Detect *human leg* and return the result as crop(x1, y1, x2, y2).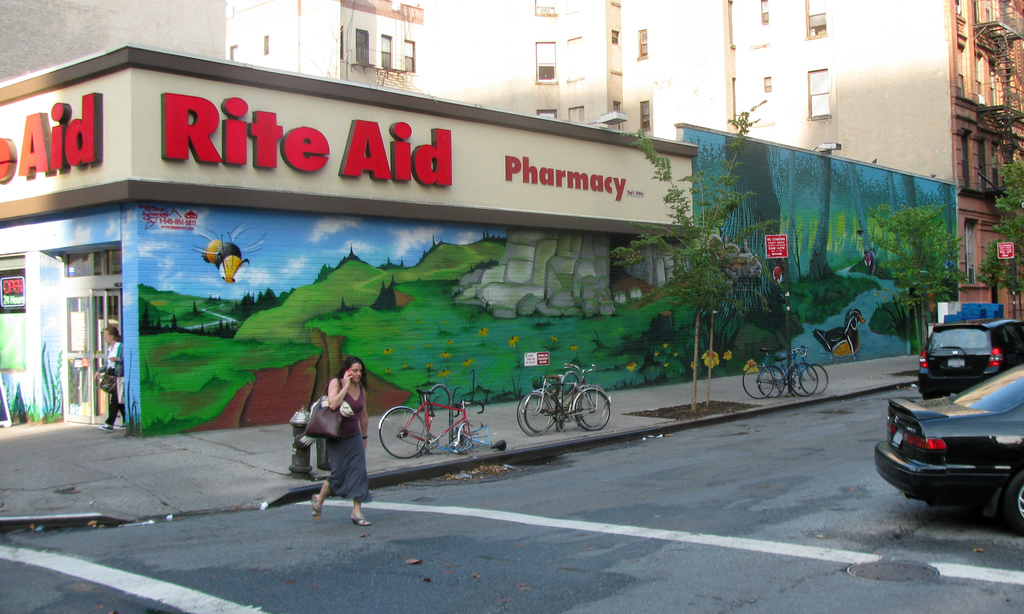
crop(311, 437, 343, 524).
